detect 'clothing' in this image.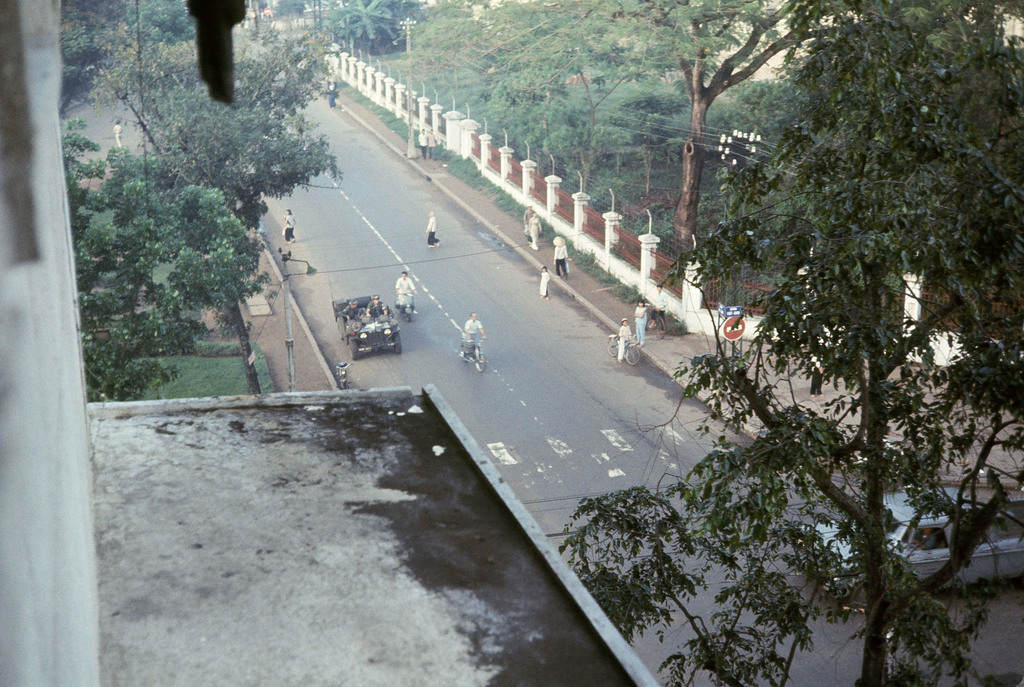
Detection: bbox=(539, 271, 550, 296).
